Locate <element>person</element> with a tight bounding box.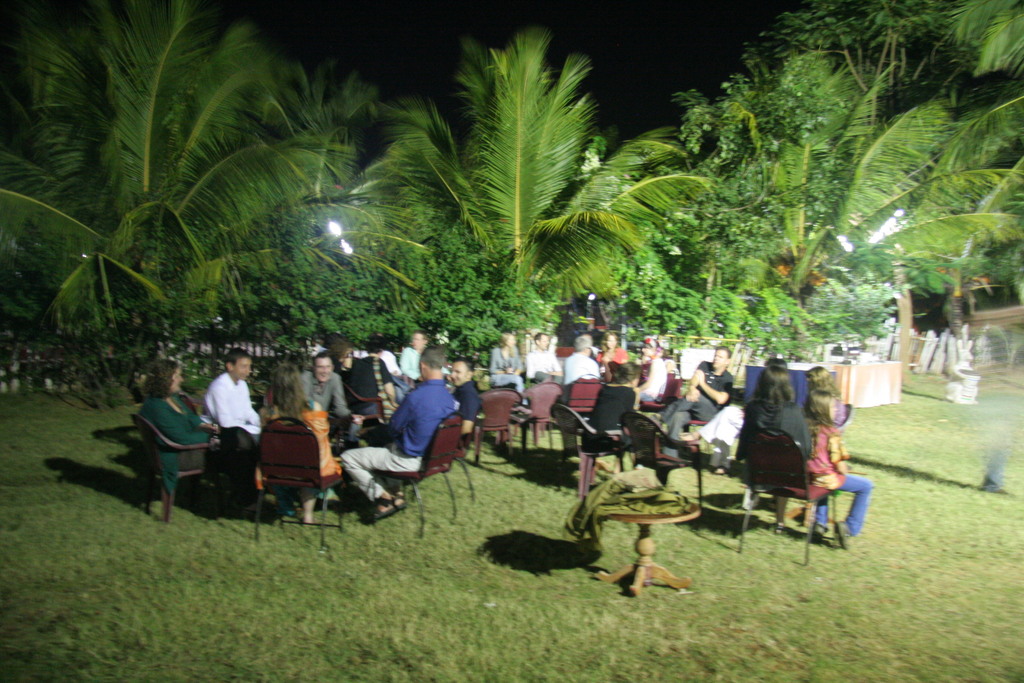
298:352:351:424.
